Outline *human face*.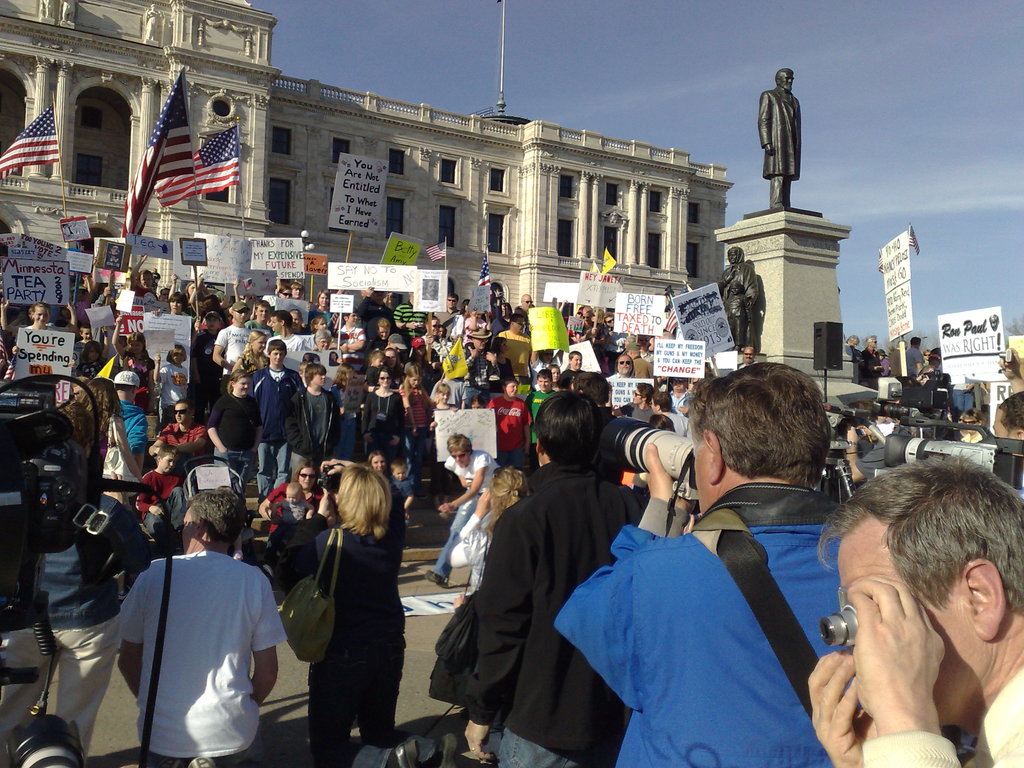
Outline: crop(269, 352, 284, 367).
